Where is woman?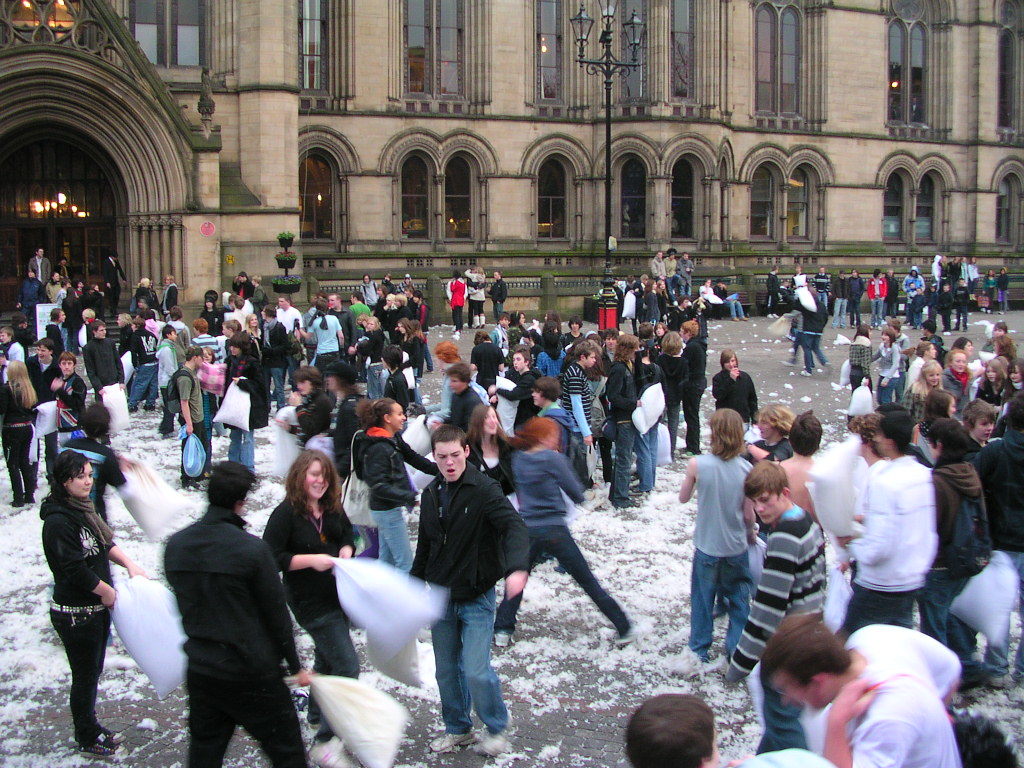
bbox=[393, 313, 424, 389].
